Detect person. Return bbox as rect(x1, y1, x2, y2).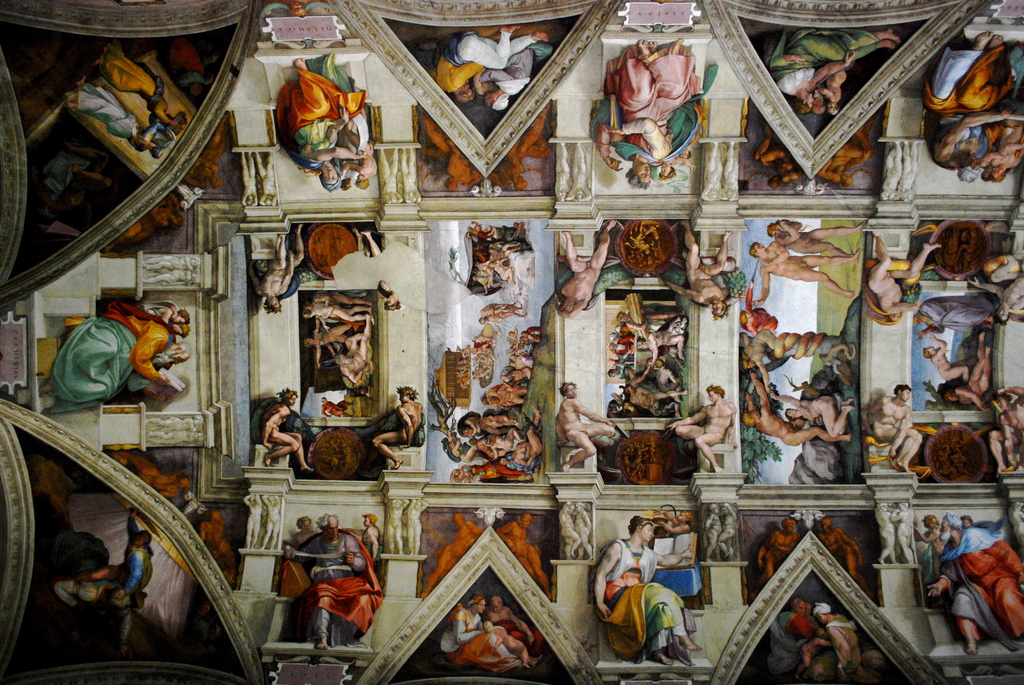
rect(813, 604, 860, 684).
